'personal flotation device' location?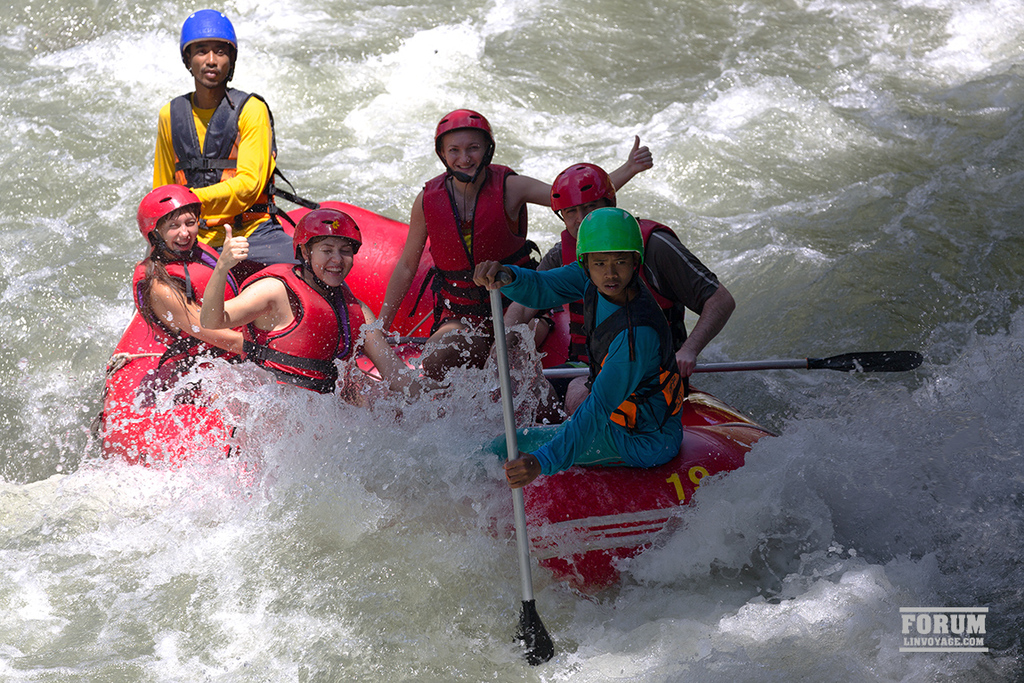
(x1=572, y1=294, x2=687, y2=434)
